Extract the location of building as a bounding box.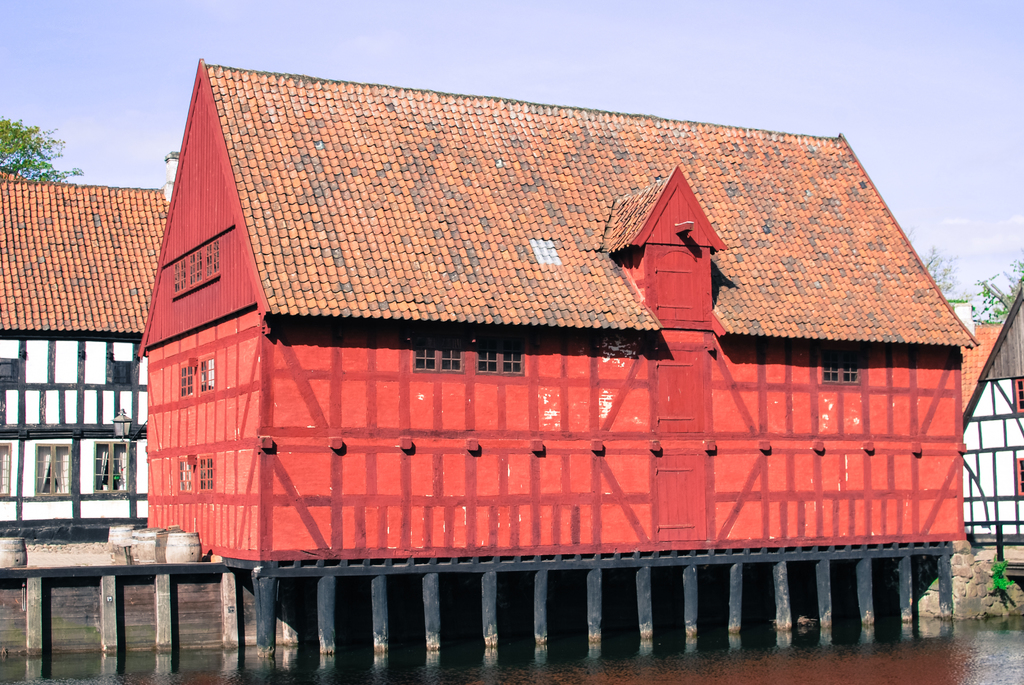
box(963, 282, 1023, 549).
